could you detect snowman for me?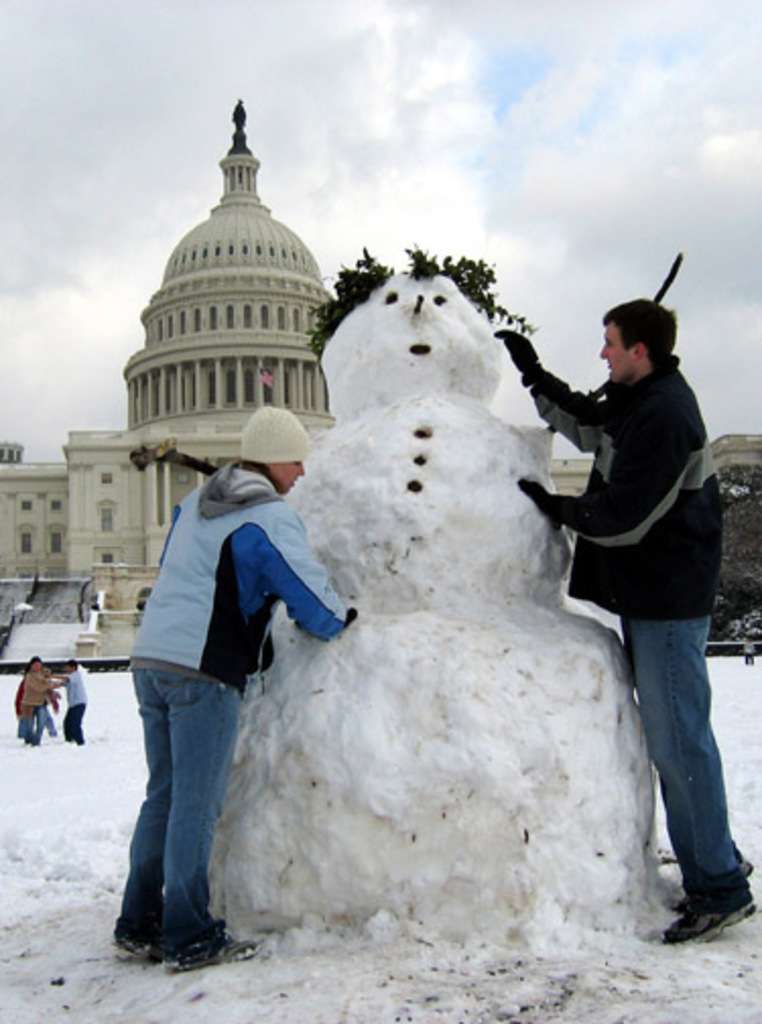
Detection result: x1=211 y1=248 x2=664 y2=937.
